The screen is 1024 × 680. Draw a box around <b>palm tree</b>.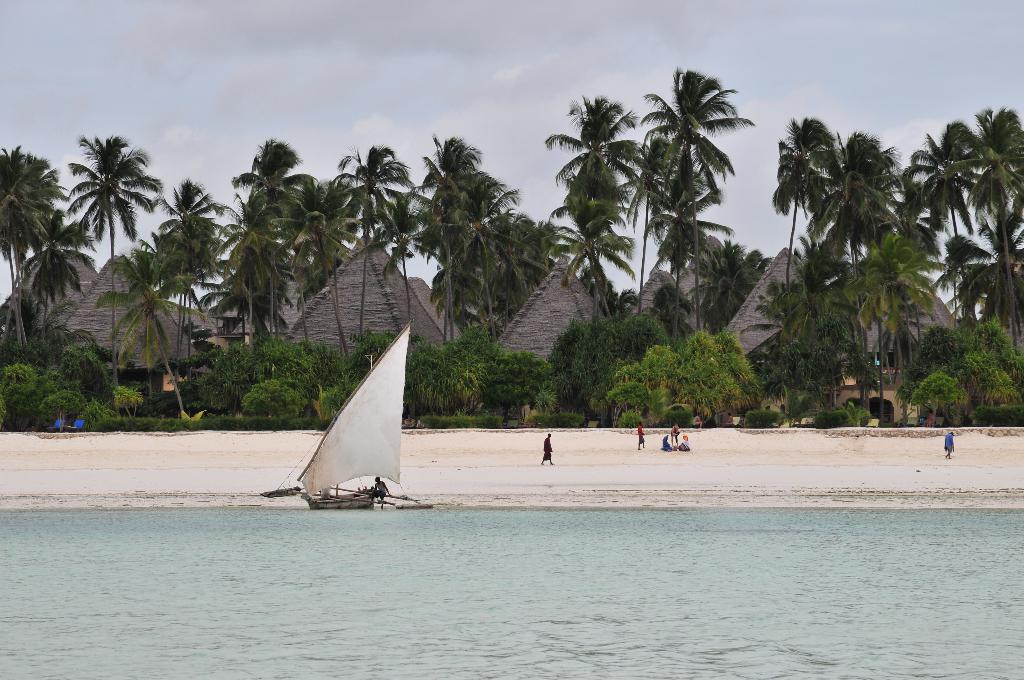
l=771, t=119, r=983, b=448.
